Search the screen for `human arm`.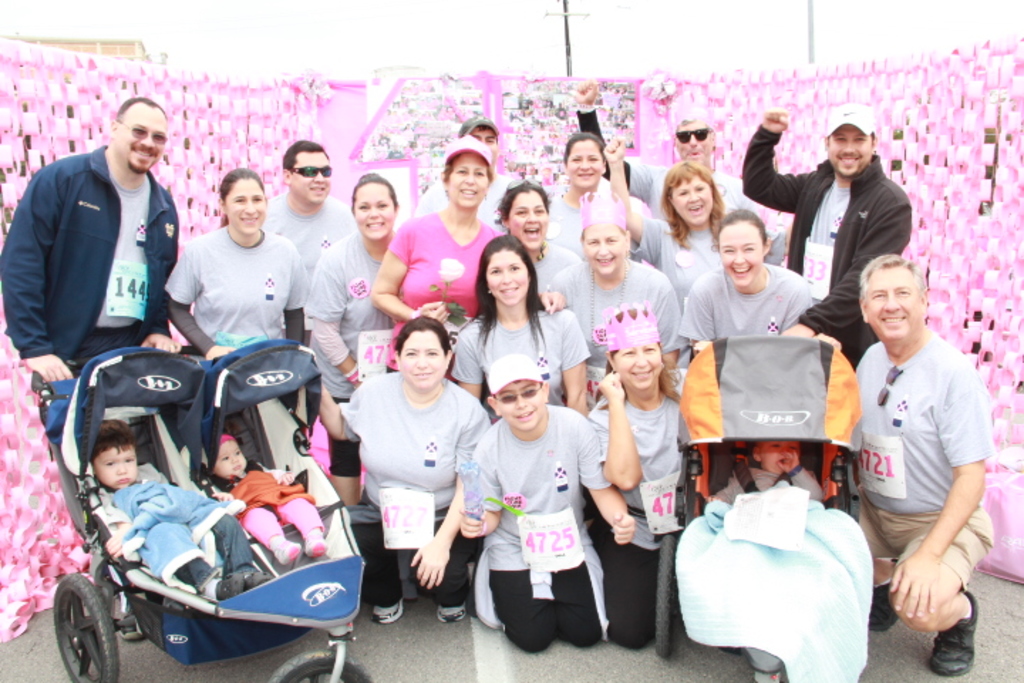
Found at [580,415,636,542].
